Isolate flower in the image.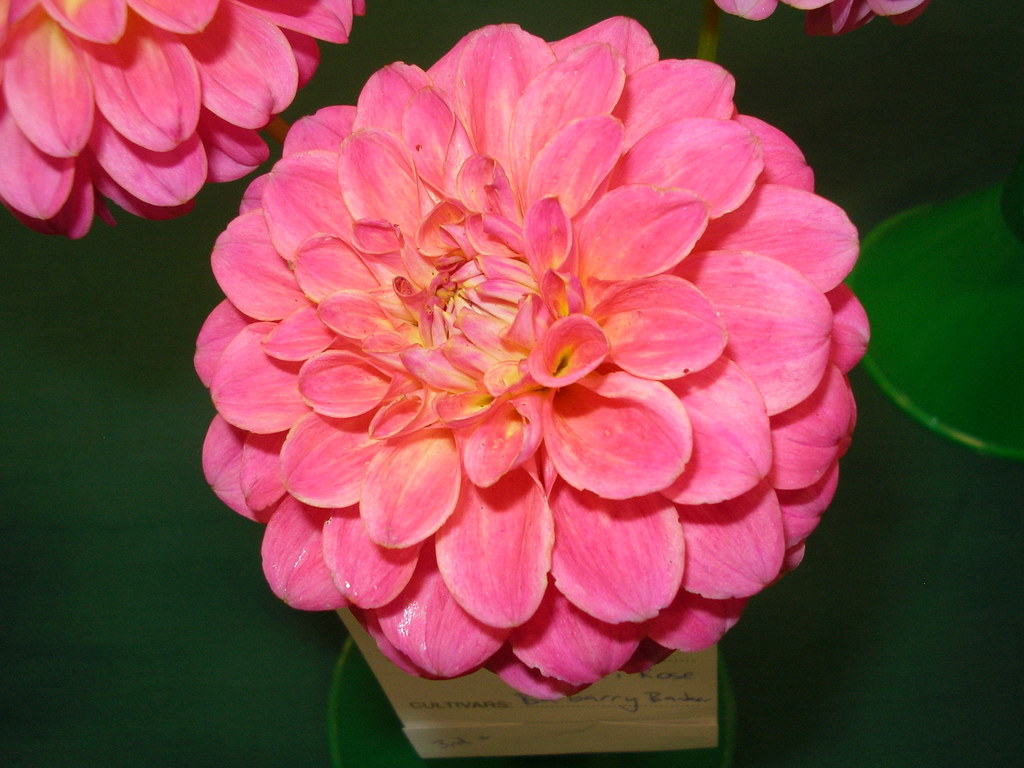
Isolated region: <bbox>204, 8, 875, 765</bbox>.
